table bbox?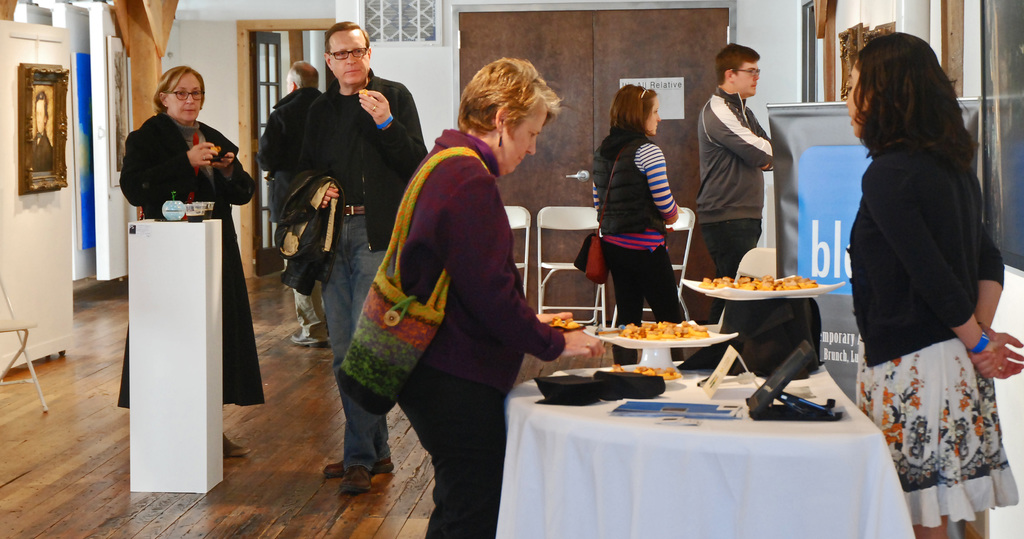
bbox(502, 345, 916, 534)
